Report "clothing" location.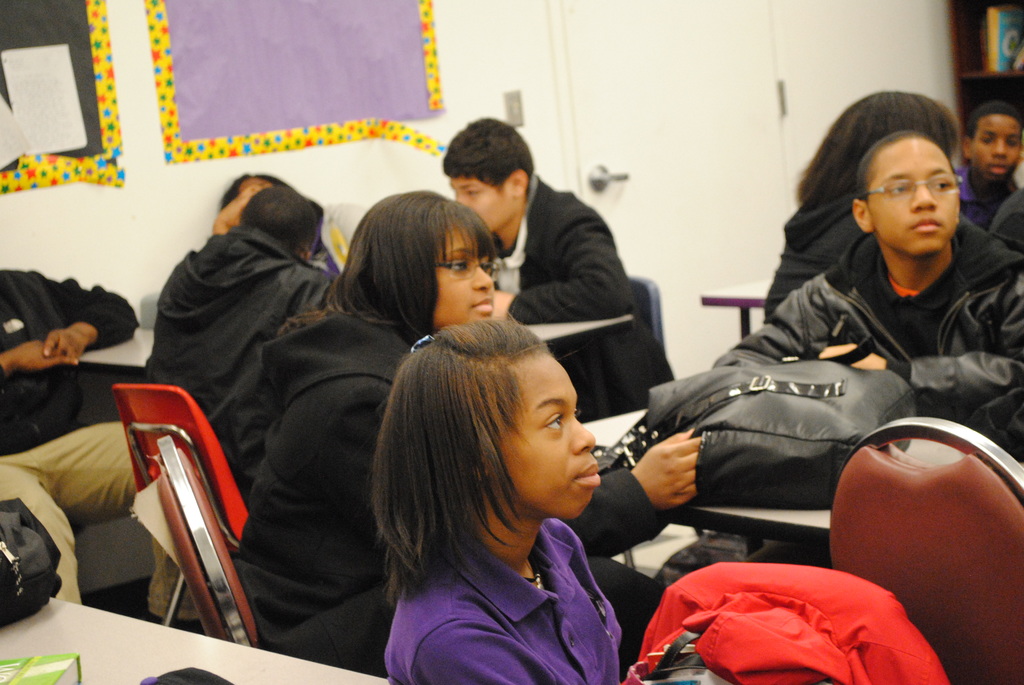
Report: select_region(127, 157, 351, 461).
